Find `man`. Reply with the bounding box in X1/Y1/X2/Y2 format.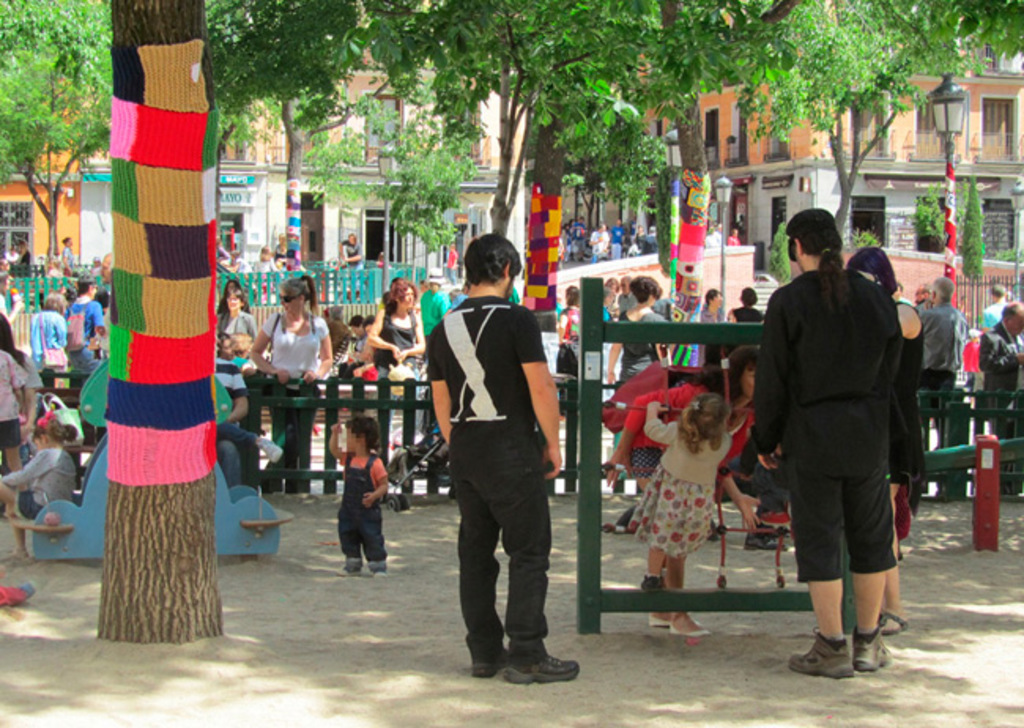
613/216/627/258.
